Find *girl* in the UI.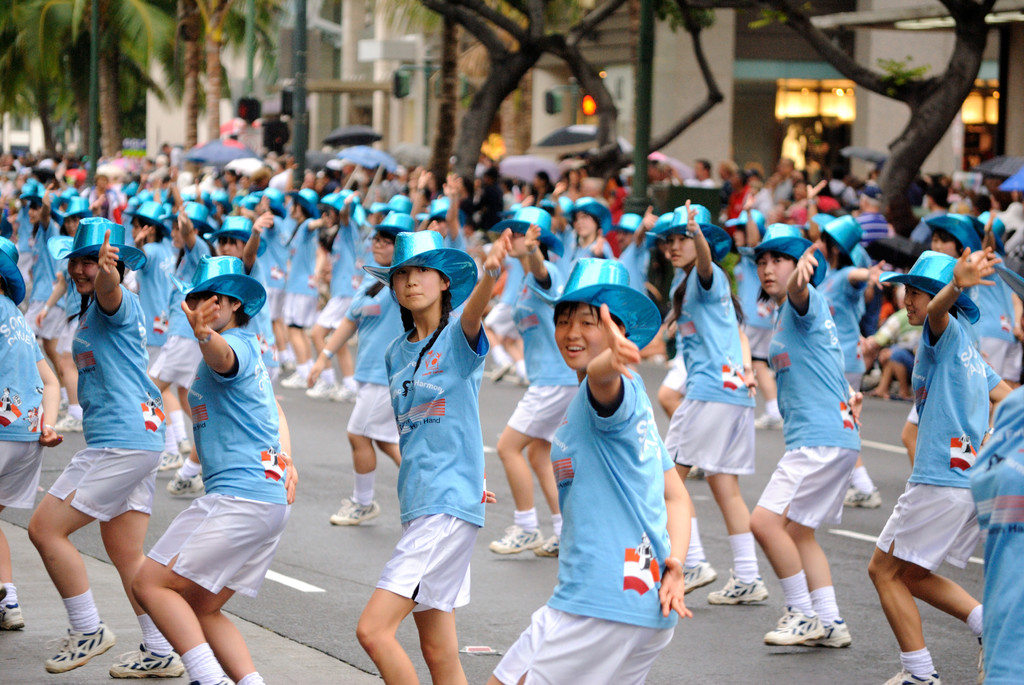
UI element at {"left": 653, "top": 202, "right": 767, "bottom": 608}.
